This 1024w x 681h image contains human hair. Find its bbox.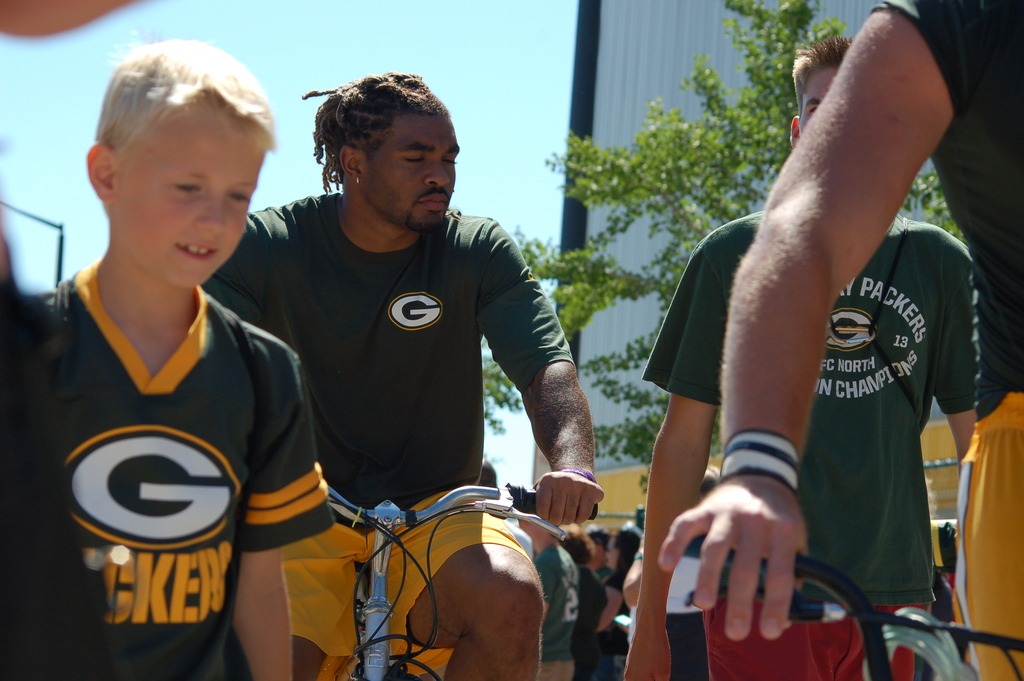
x1=619, y1=541, x2=641, y2=570.
